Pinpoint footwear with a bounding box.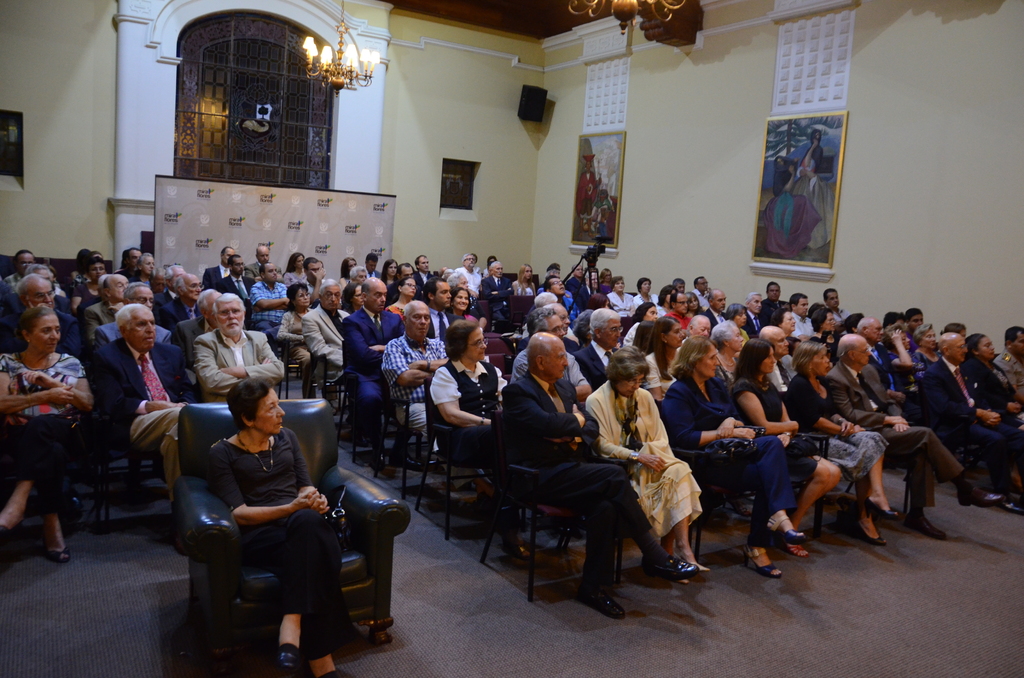
0, 527, 7, 541.
